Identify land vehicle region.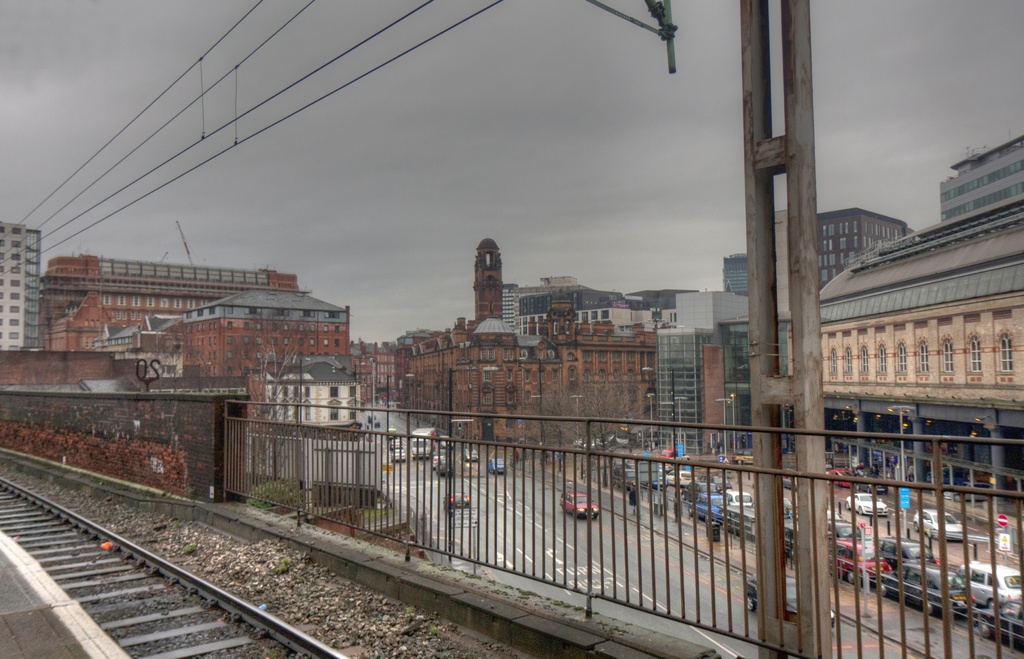
Region: box(435, 457, 454, 478).
